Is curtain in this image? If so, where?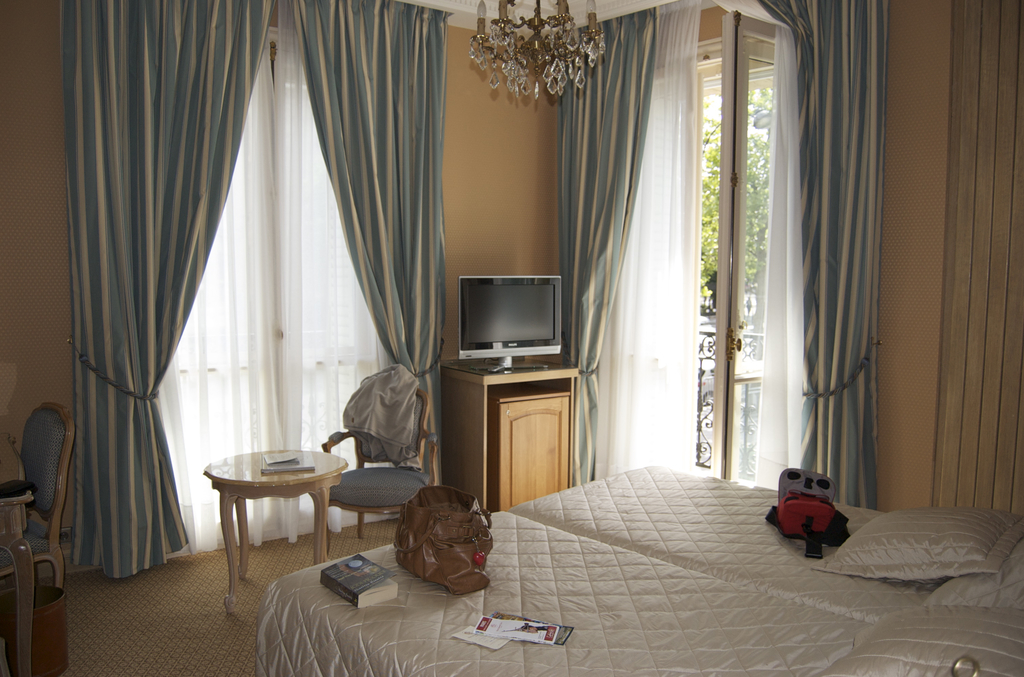
Yes, at box=[556, 1, 660, 496].
